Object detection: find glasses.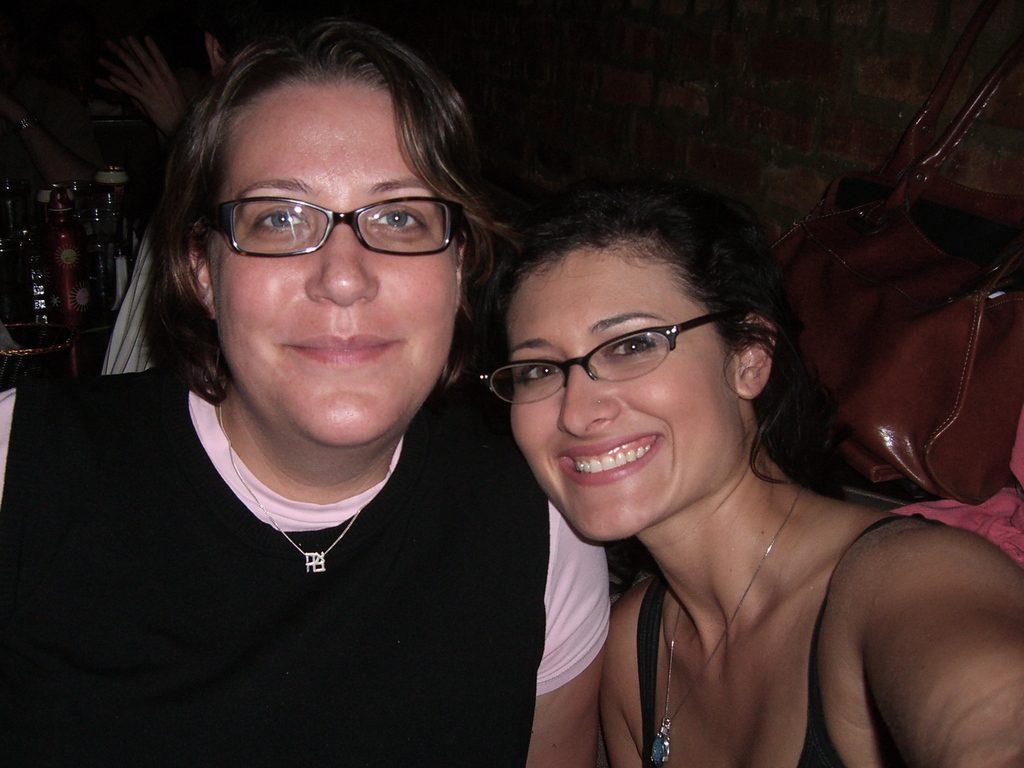
(left=488, top=309, right=738, bottom=408).
